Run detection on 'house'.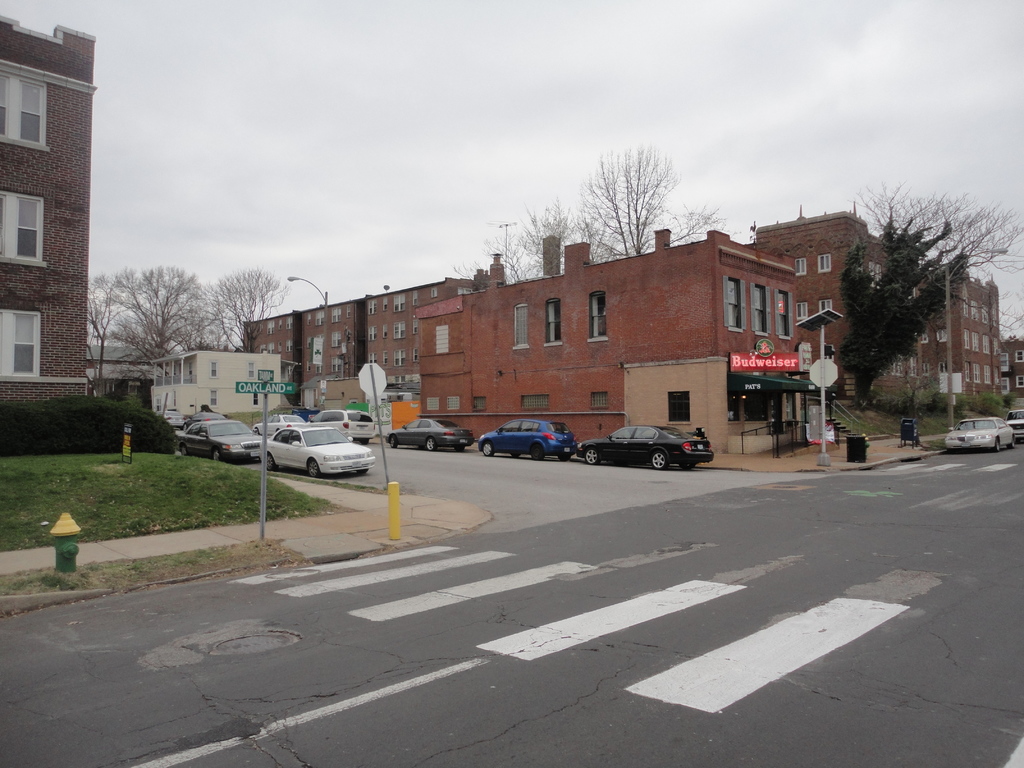
Result: left=257, top=317, right=292, bottom=419.
